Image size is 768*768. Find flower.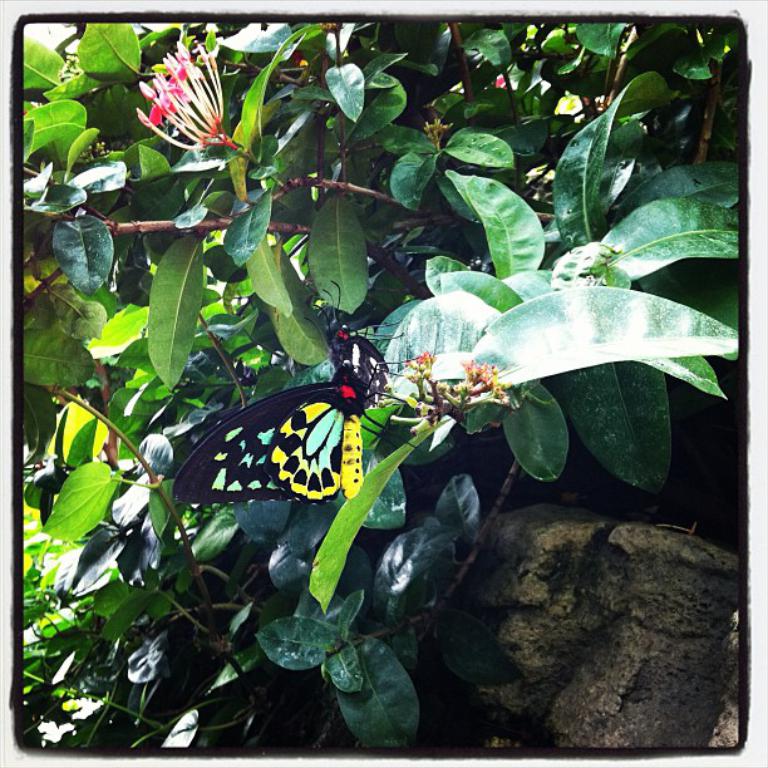
137 43 233 152.
